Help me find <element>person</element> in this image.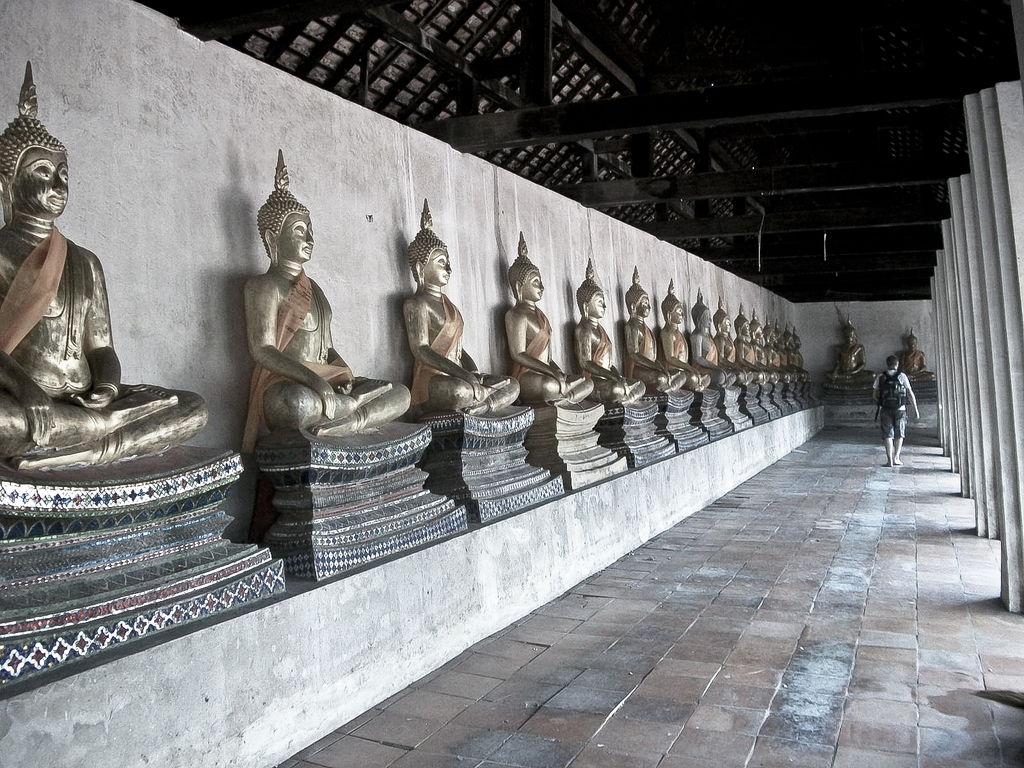
Found it: [243, 147, 409, 436].
